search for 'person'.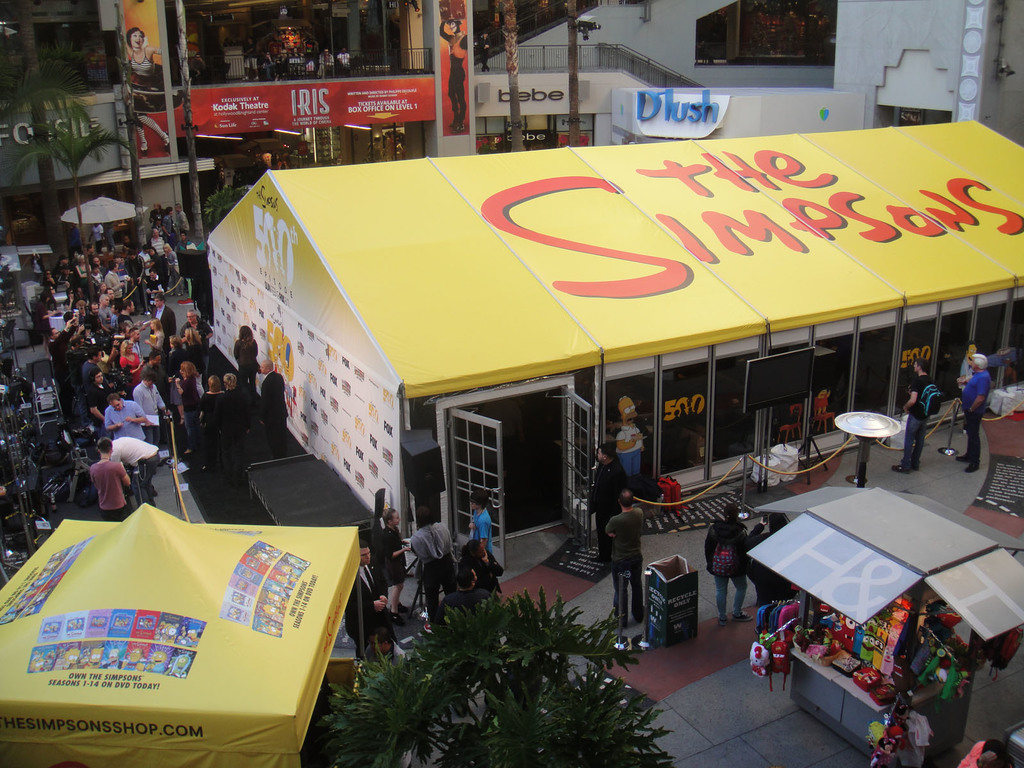
Found at x1=145, y1=348, x2=167, y2=404.
